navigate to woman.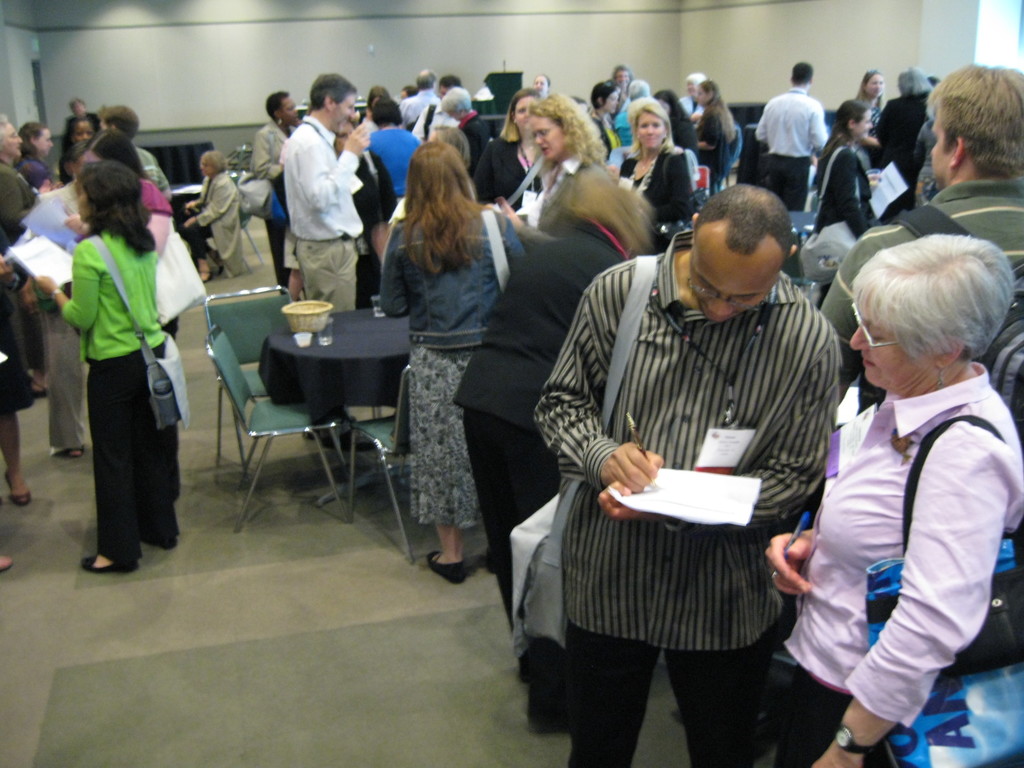
Navigation target: x1=470 y1=84 x2=549 y2=213.
